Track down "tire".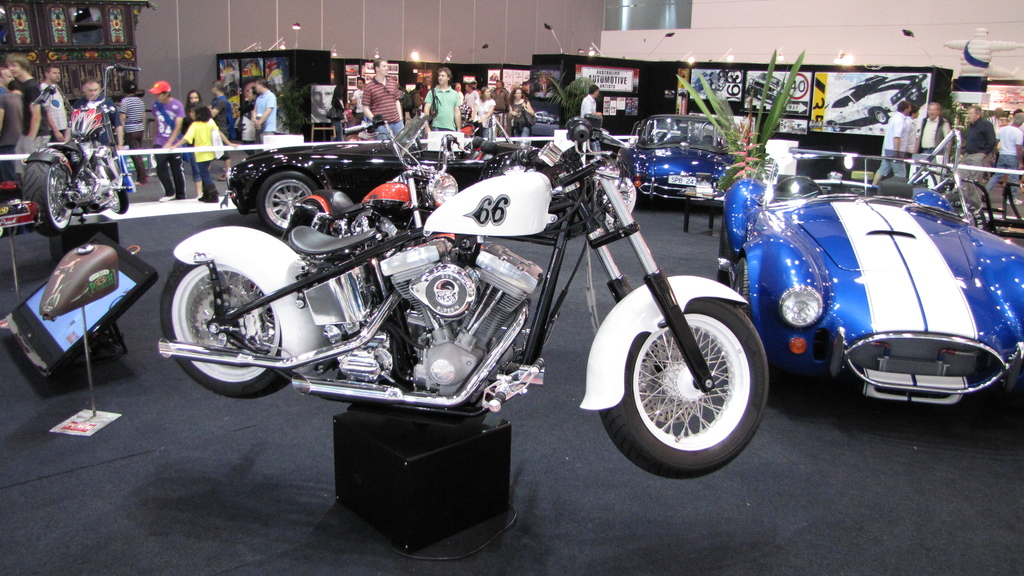
Tracked to rect(20, 154, 74, 229).
